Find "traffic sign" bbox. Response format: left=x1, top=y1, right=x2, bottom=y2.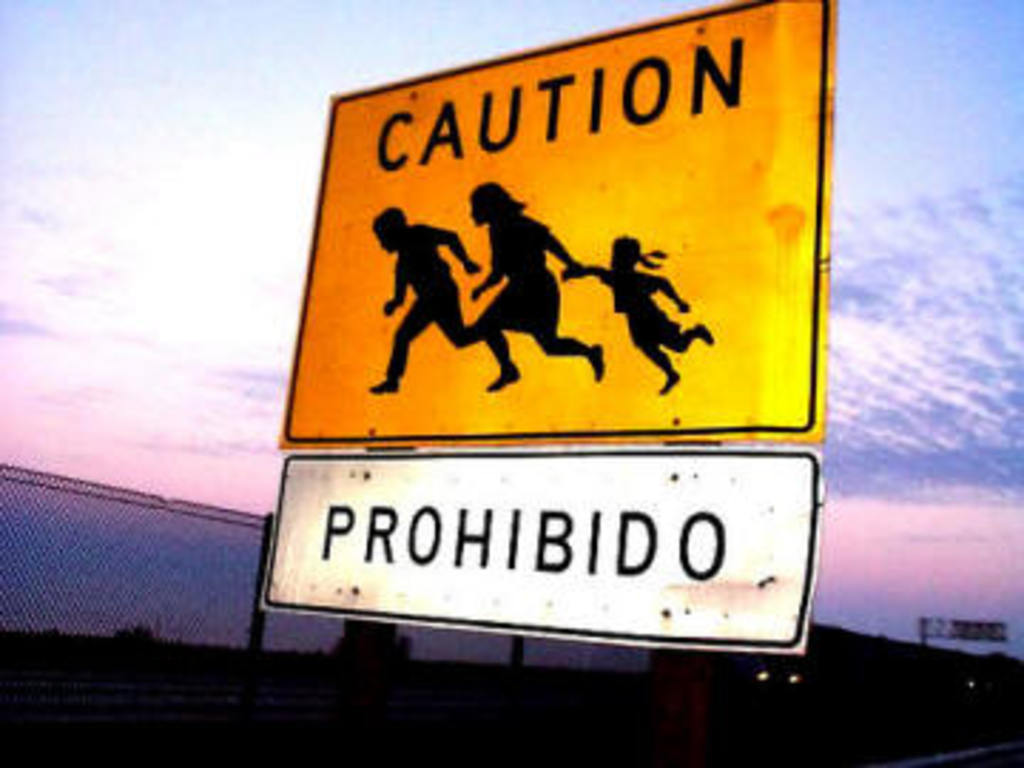
left=256, top=0, right=836, bottom=666.
